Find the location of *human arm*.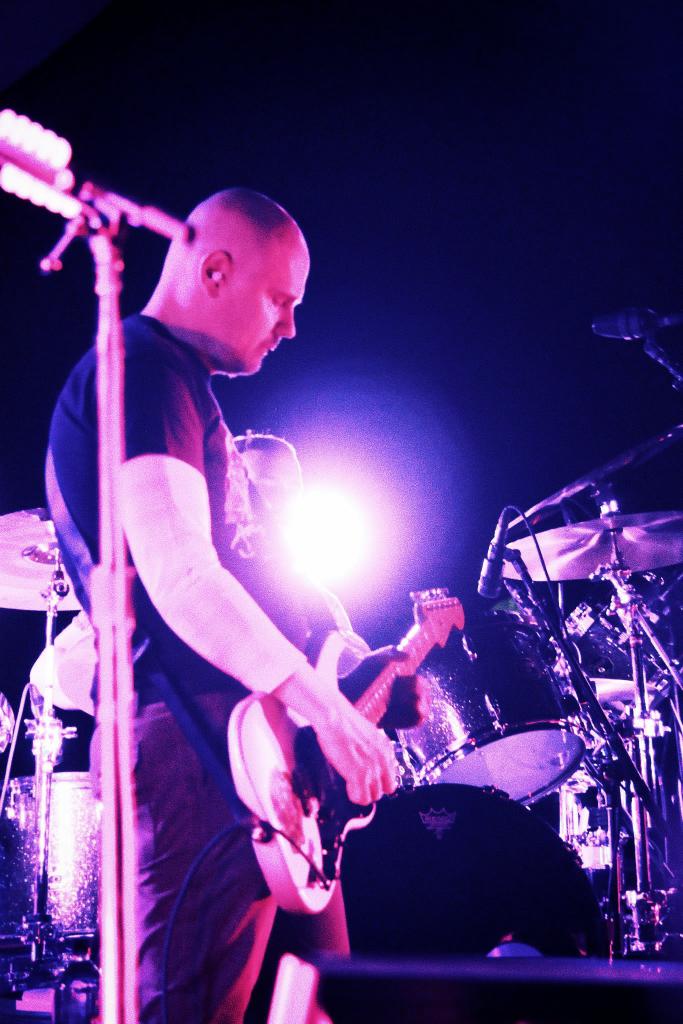
Location: <box>65,375,360,810</box>.
